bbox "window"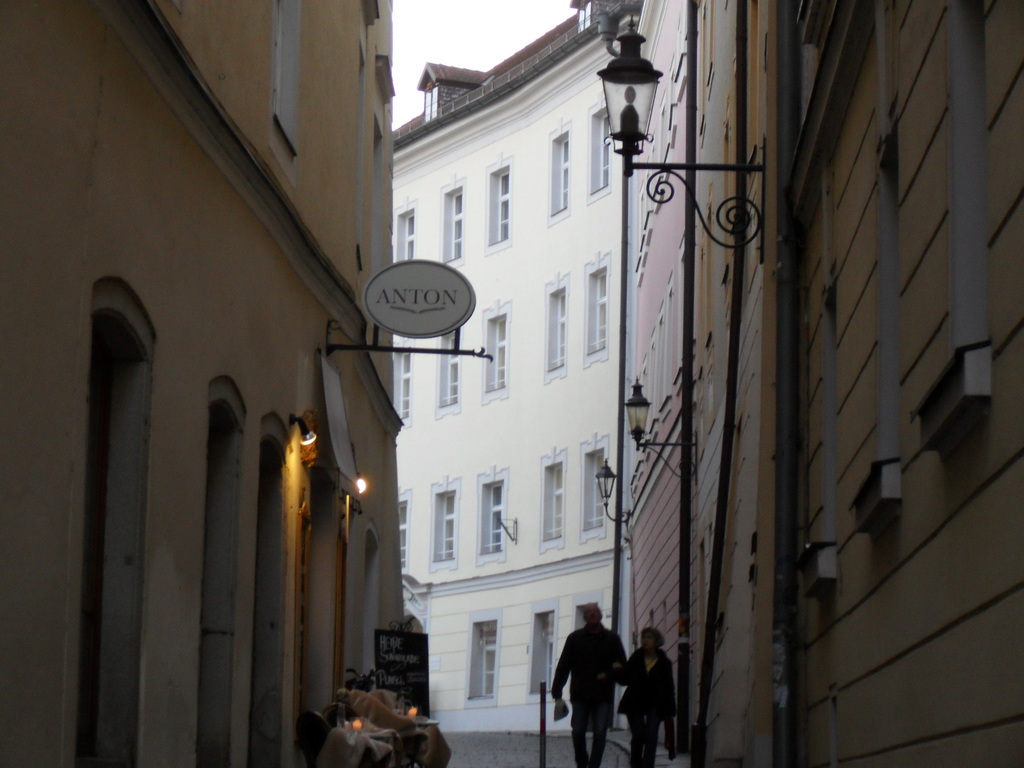
537 637 552 688
